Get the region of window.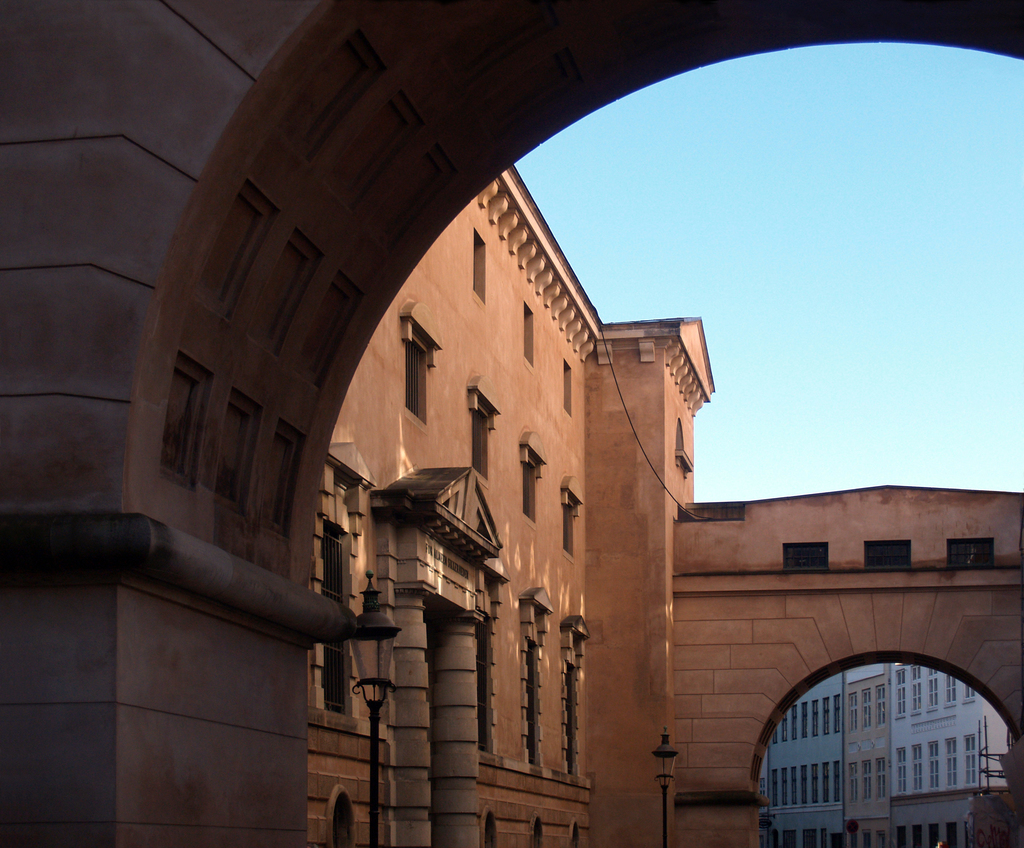
crop(470, 369, 504, 488).
